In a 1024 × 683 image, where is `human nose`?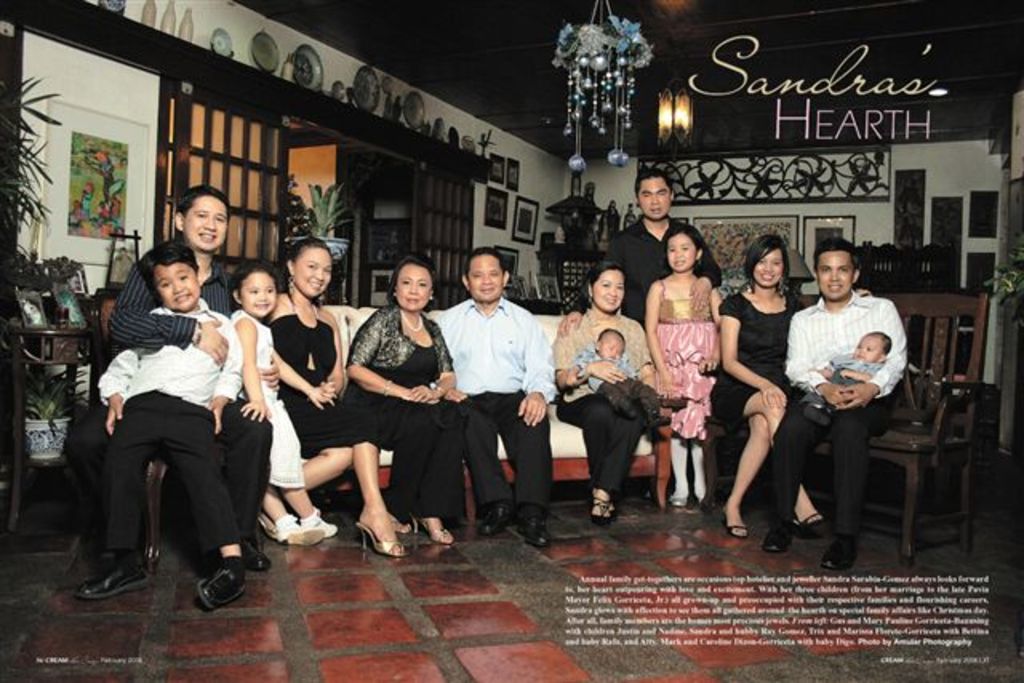
left=171, top=280, right=182, bottom=293.
